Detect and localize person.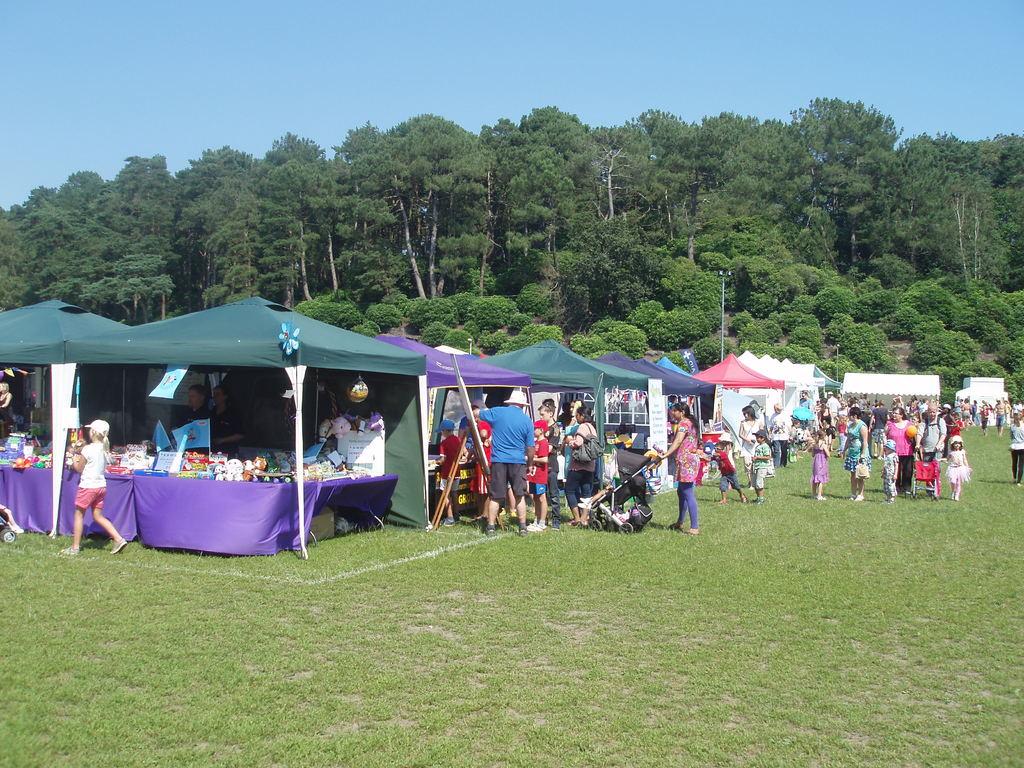
Localized at 212,381,243,448.
